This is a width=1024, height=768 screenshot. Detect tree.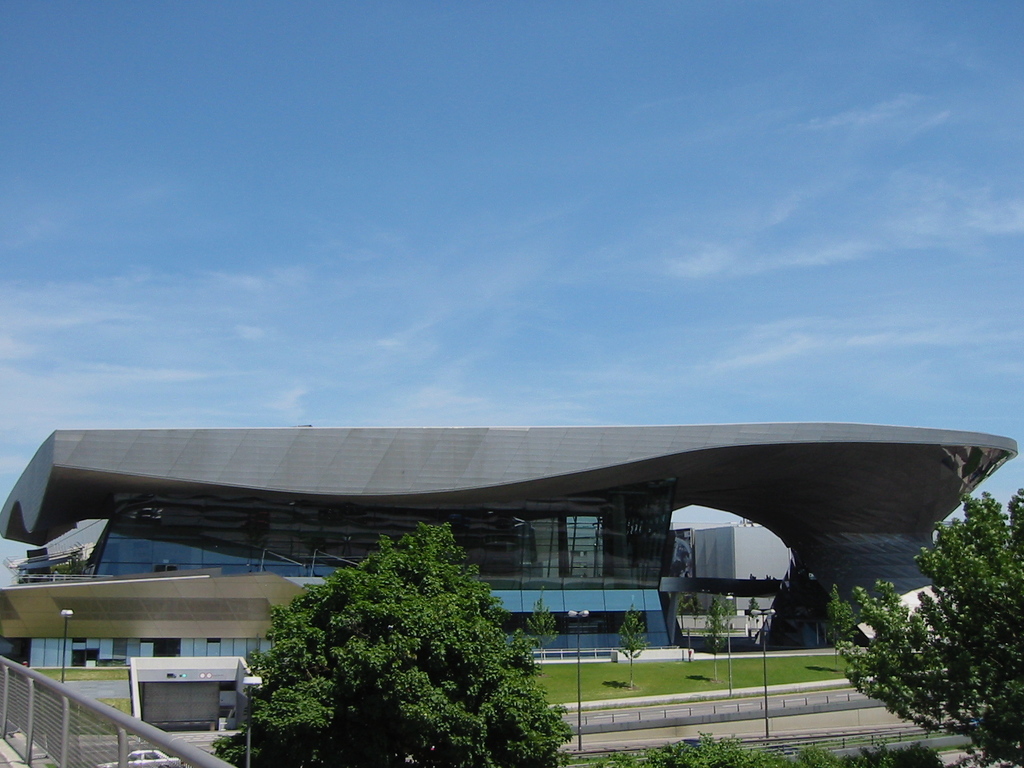
211/522/576/767.
